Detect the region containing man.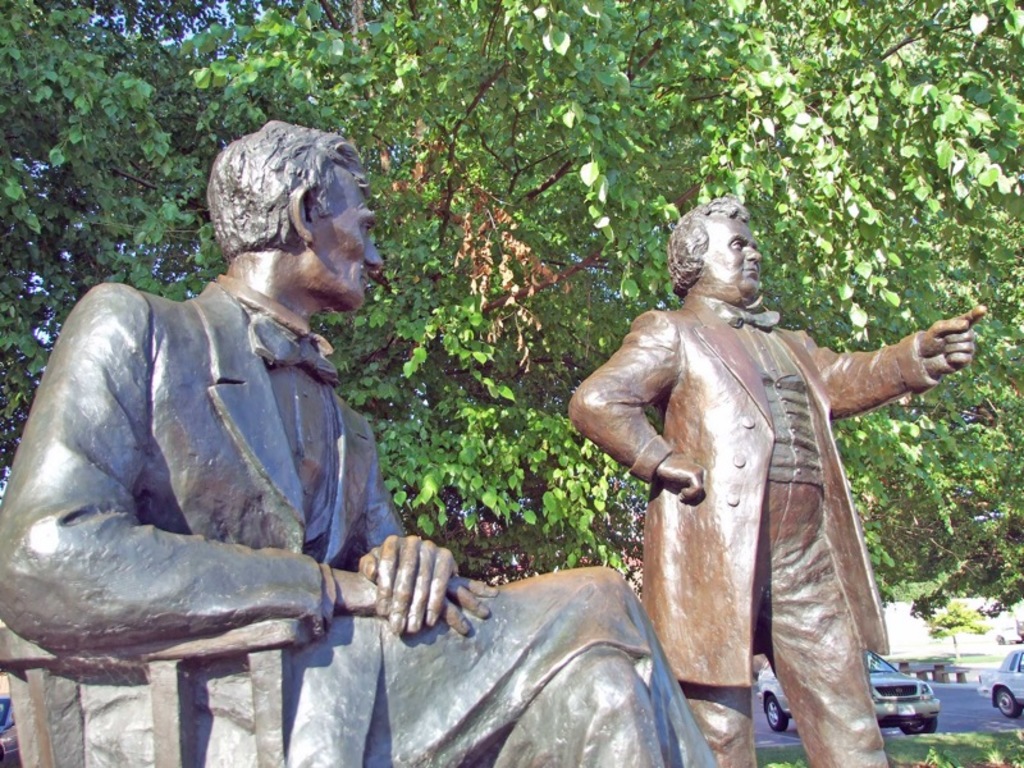
x1=566 y1=195 x2=988 y2=767.
